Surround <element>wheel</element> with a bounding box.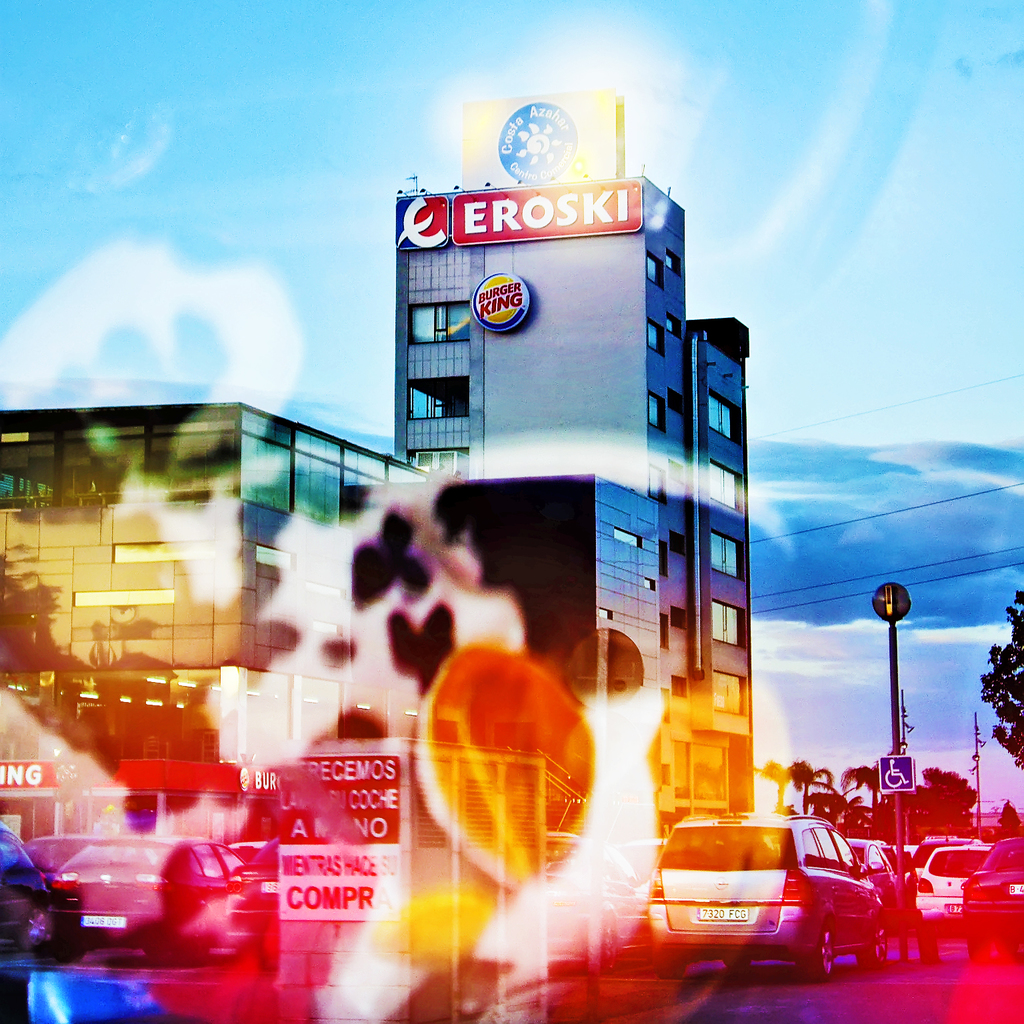
left=798, top=924, right=840, bottom=981.
